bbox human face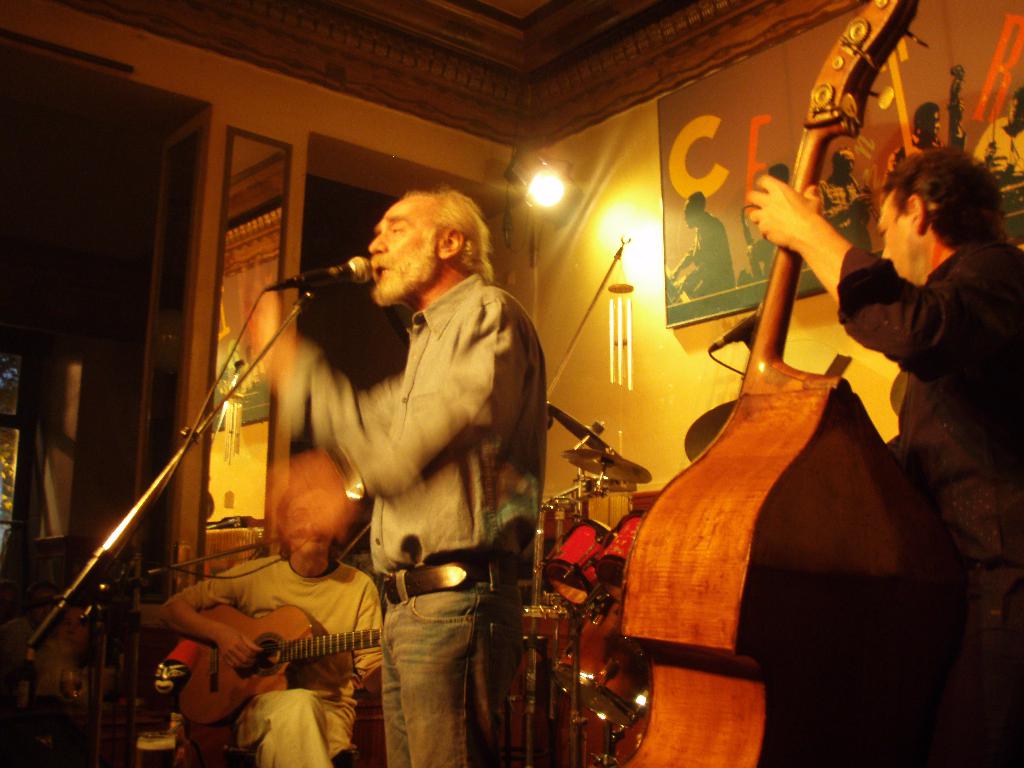
(919,114,941,144)
